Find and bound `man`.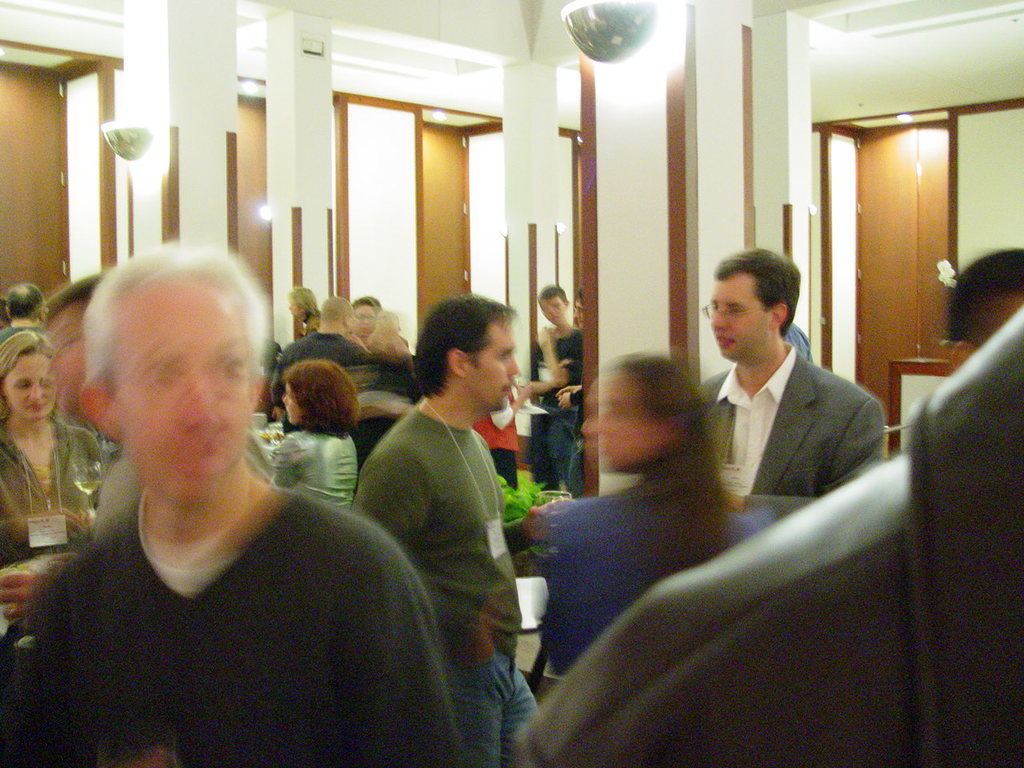
Bound: select_region(514, 282, 587, 480).
